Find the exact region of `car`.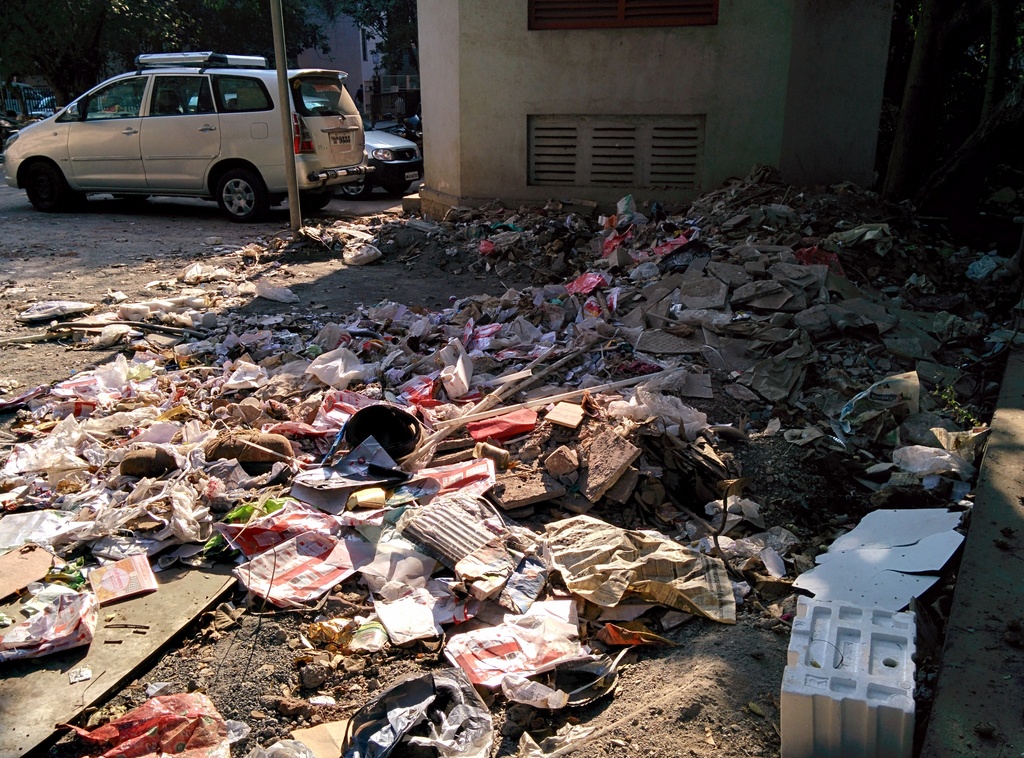
Exact region: {"left": 0, "top": 48, "right": 375, "bottom": 223}.
